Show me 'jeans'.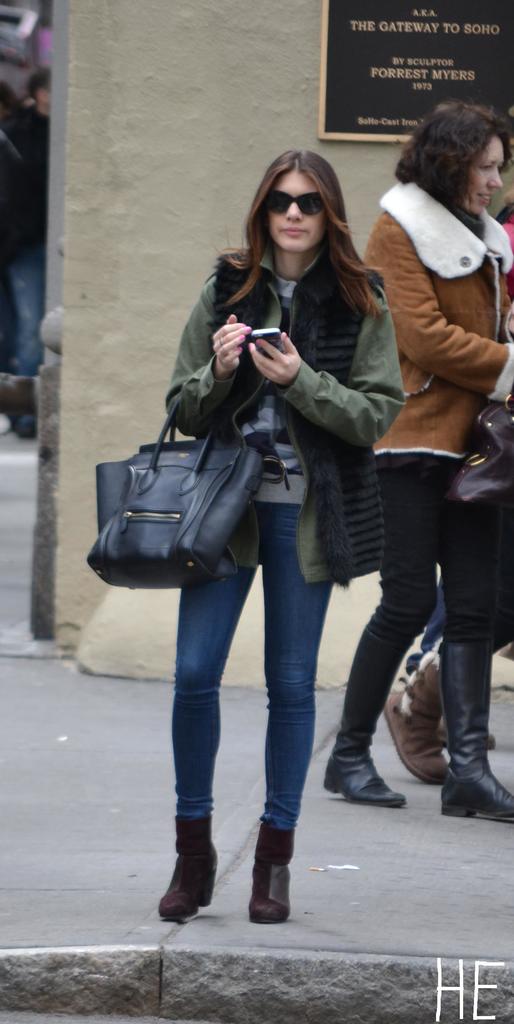
'jeans' is here: {"x1": 176, "y1": 500, "x2": 329, "y2": 834}.
